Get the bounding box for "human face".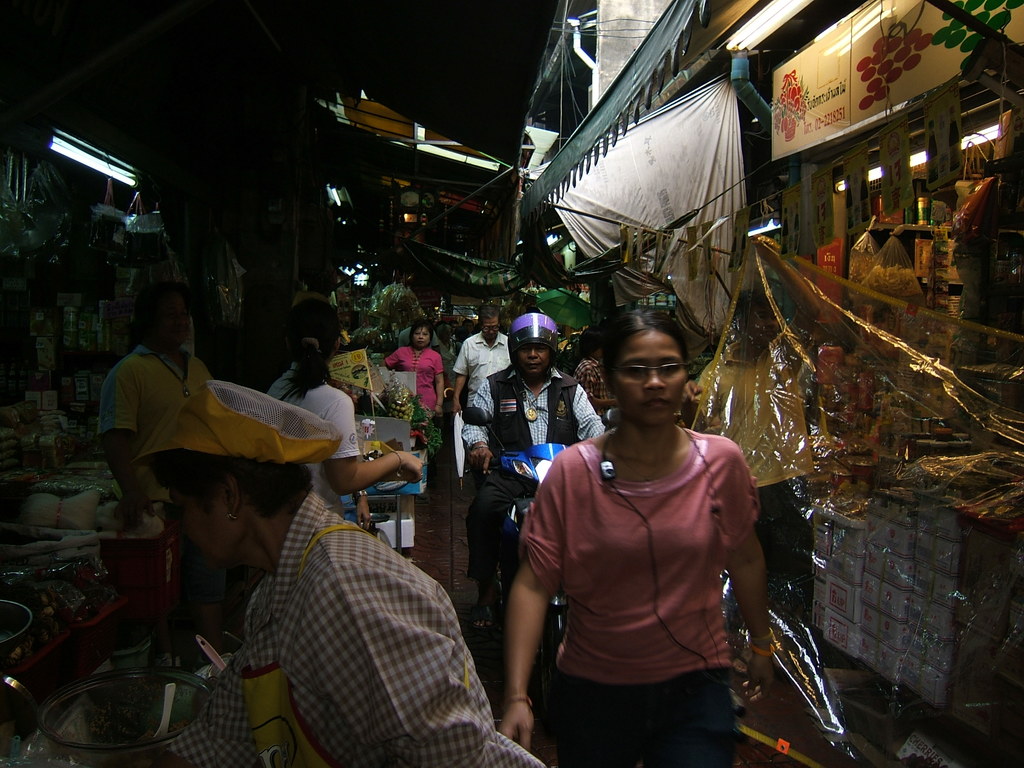
box(408, 322, 431, 351).
